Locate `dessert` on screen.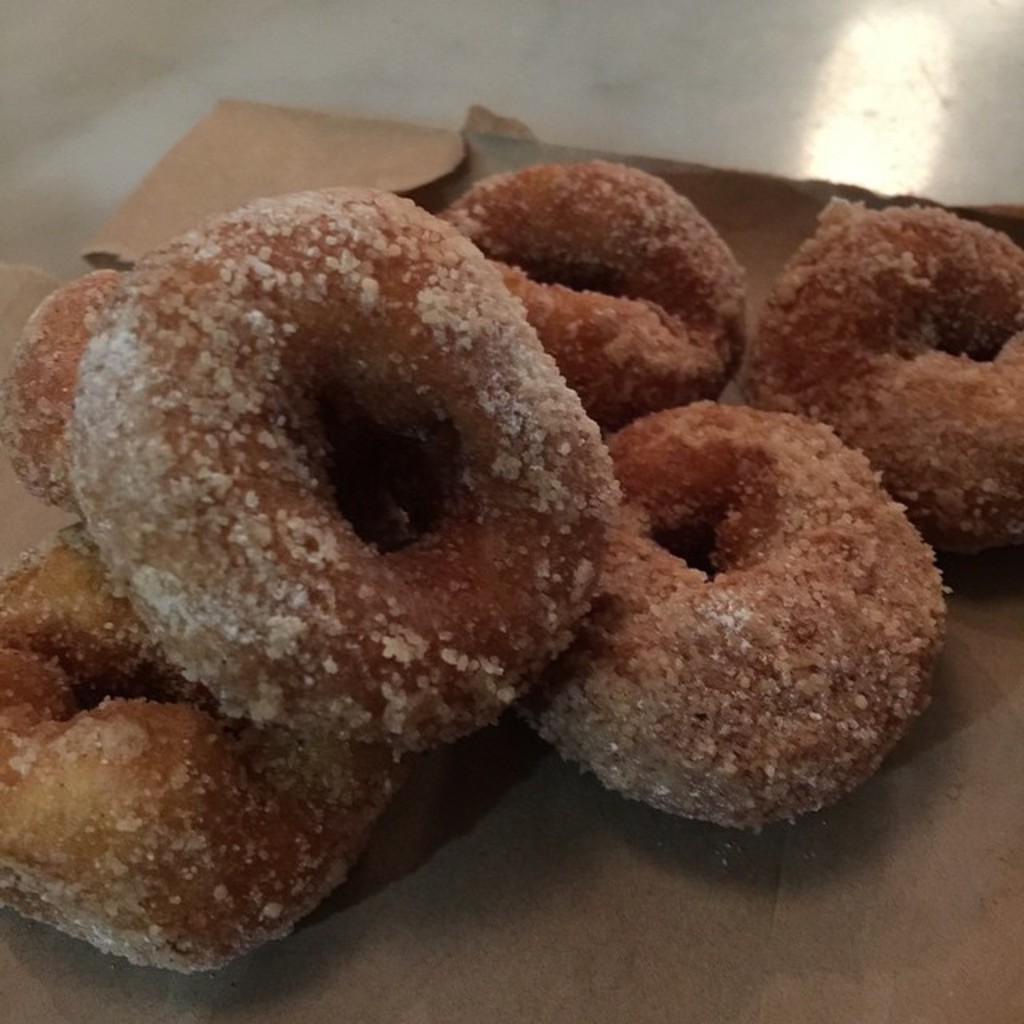
On screen at {"x1": 0, "y1": 155, "x2": 1014, "y2": 965}.
